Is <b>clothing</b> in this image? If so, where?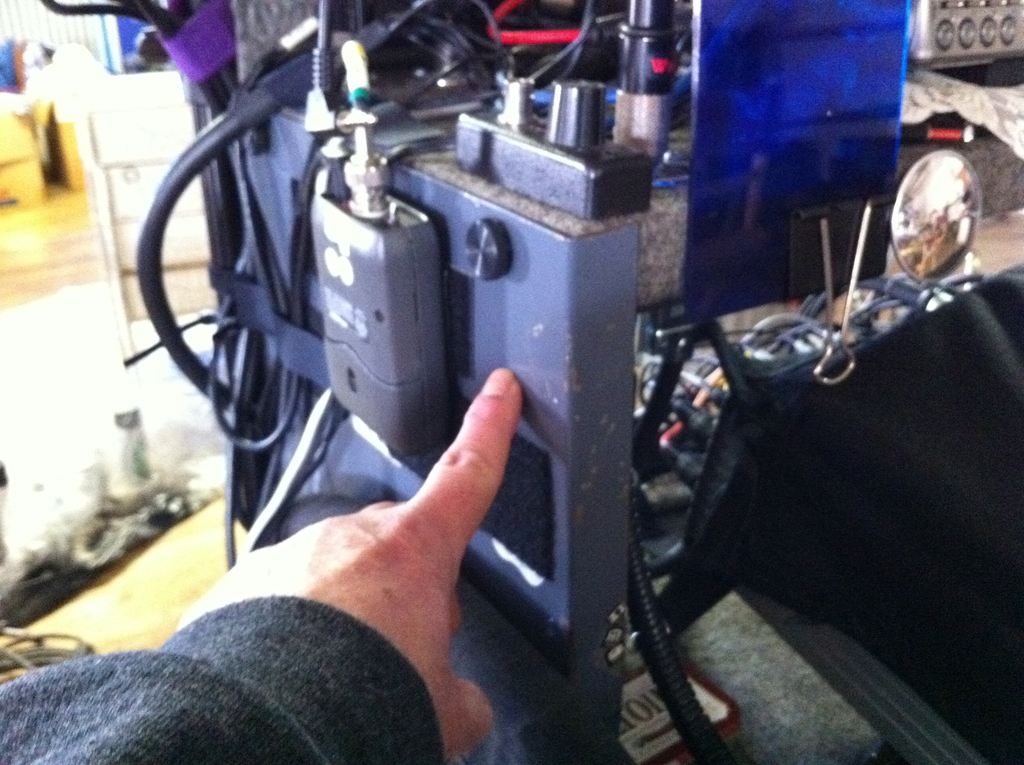
Yes, at box(16, 563, 496, 756).
